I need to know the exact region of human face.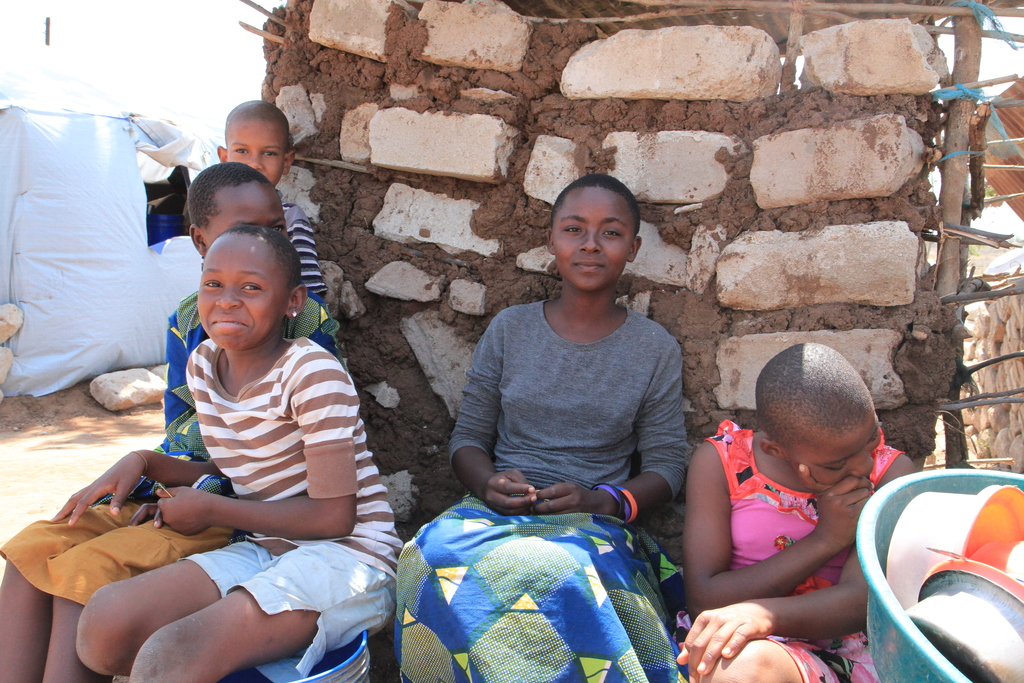
Region: bbox=[790, 427, 881, 477].
